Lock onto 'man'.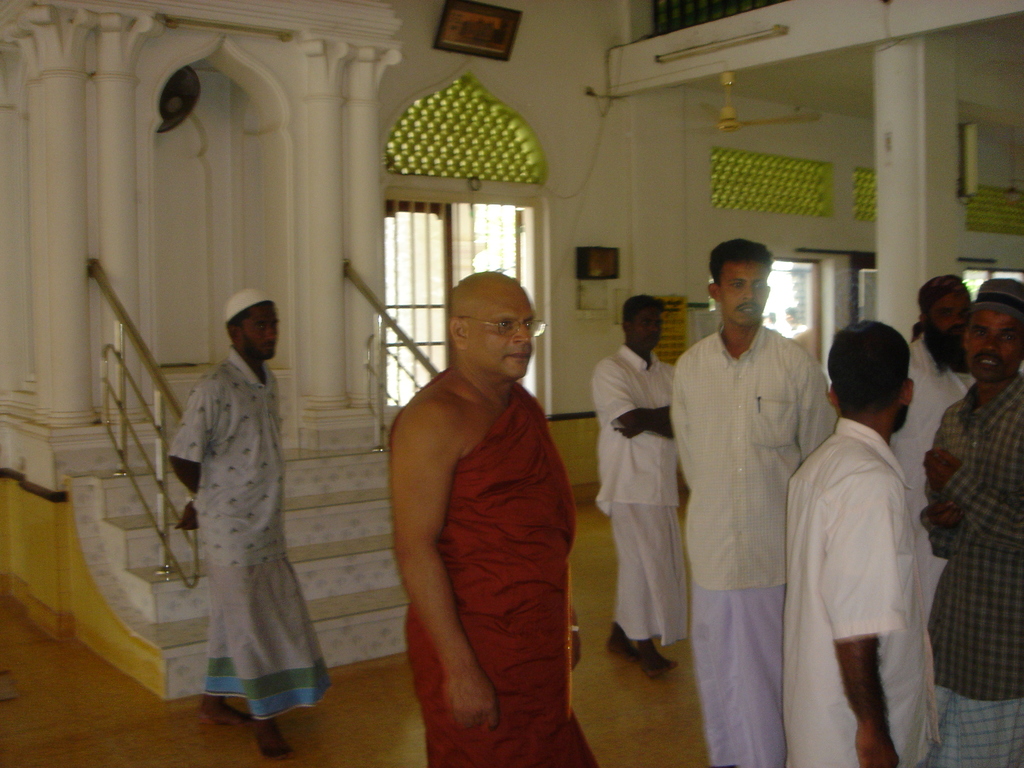
Locked: <box>918,273,1023,767</box>.
